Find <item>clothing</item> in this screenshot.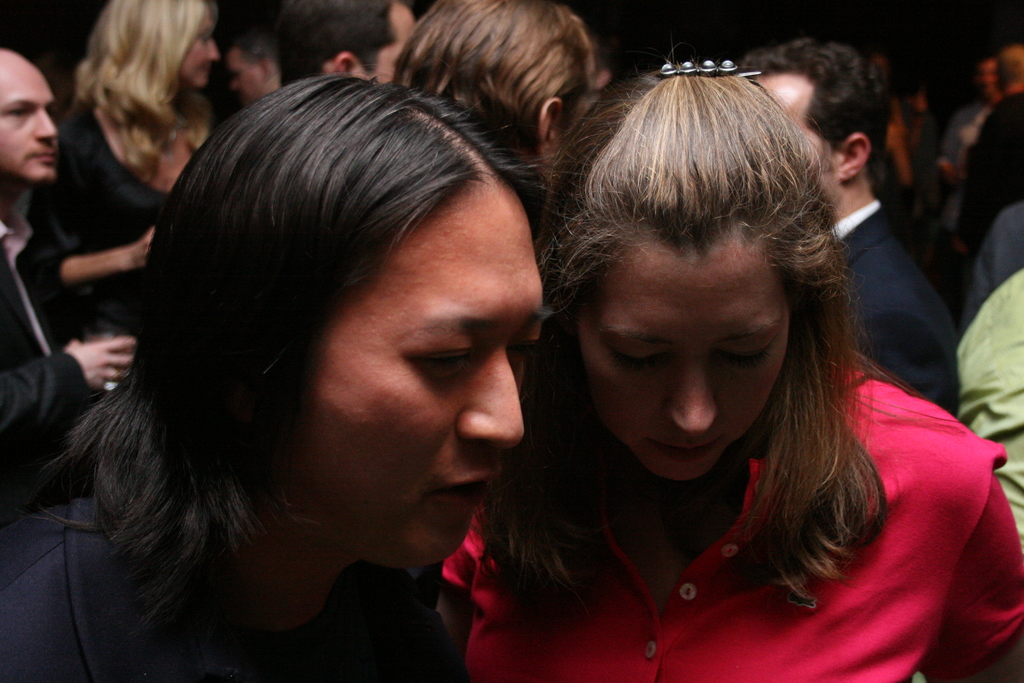
The bounding box for <item>clothing</item> is (left=43, top=103, right=218, bottom=331).
